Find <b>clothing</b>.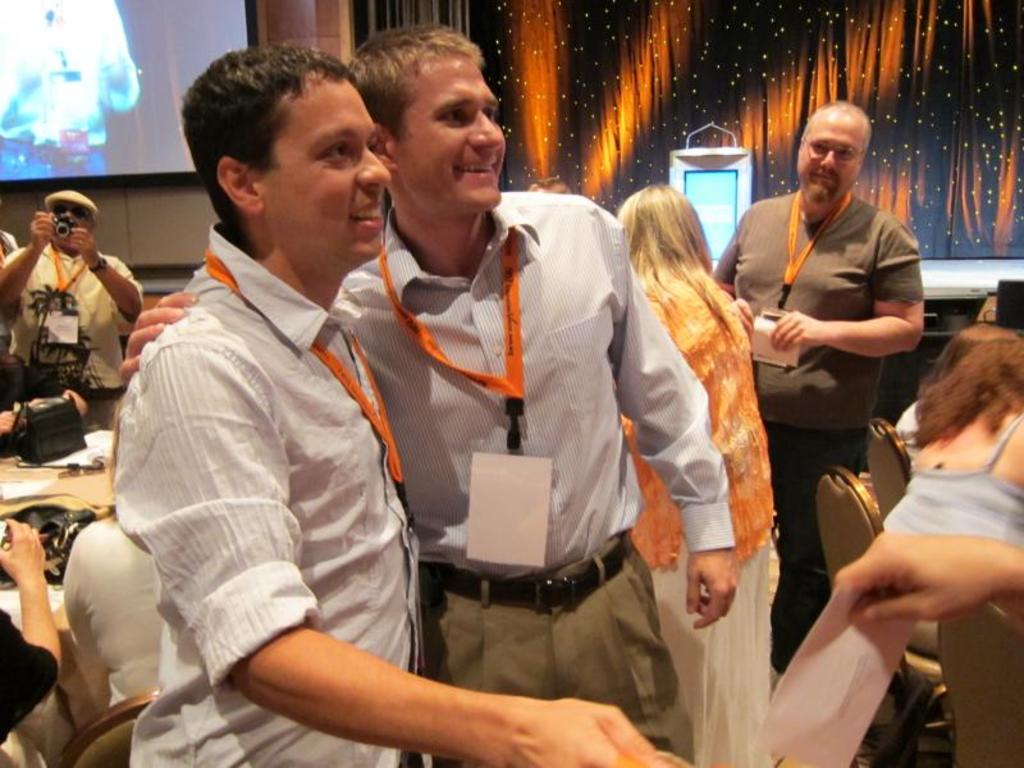
325 202 737 767.
